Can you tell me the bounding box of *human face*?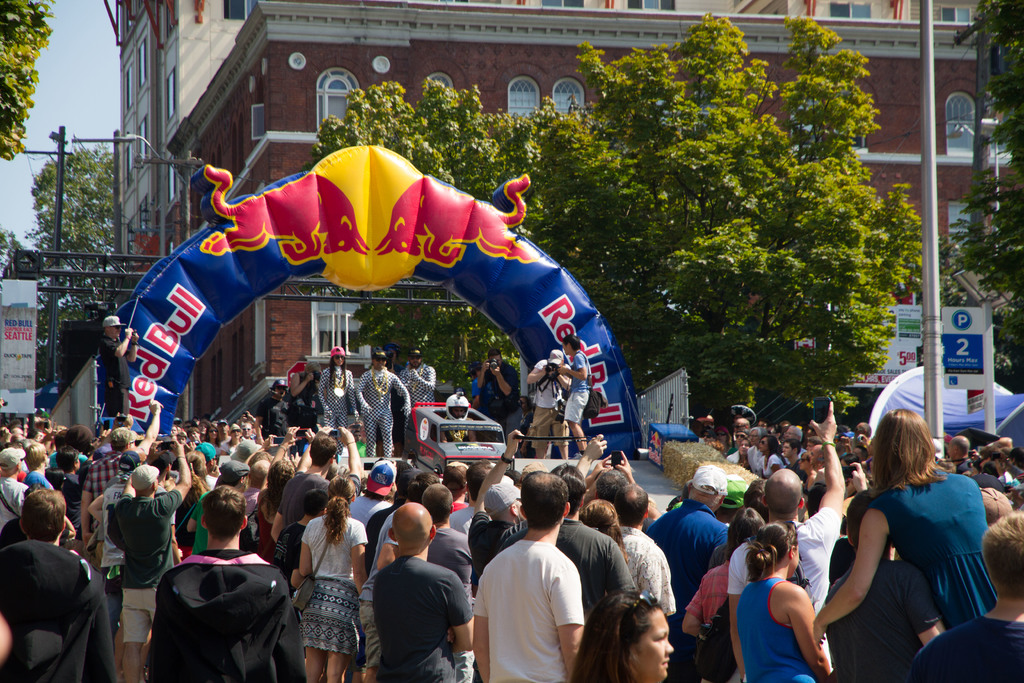
[733, 432, 747, 444].
